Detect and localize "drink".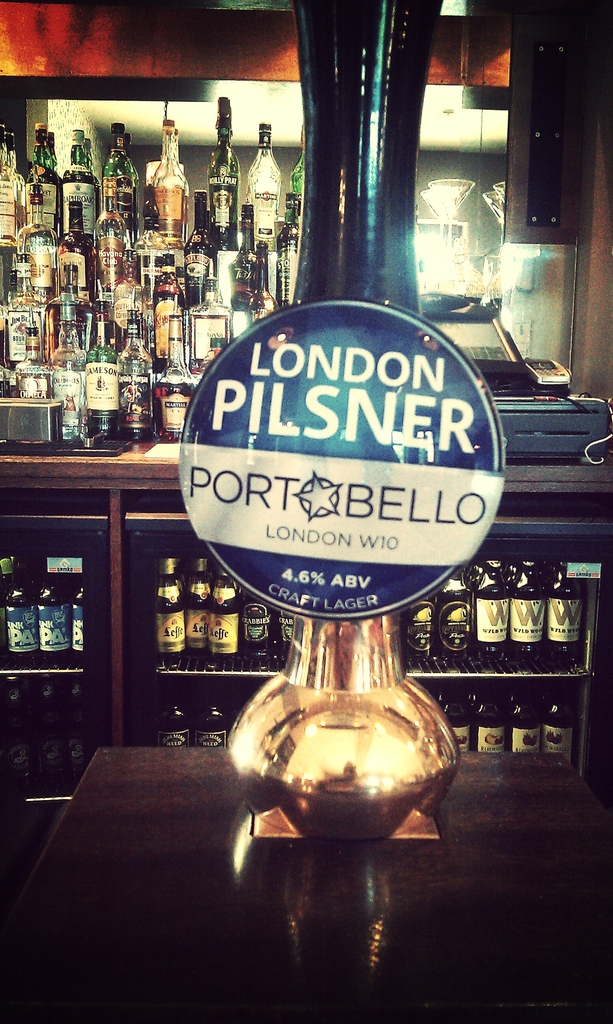
Localized at locate(4, 678, 39, 781).
